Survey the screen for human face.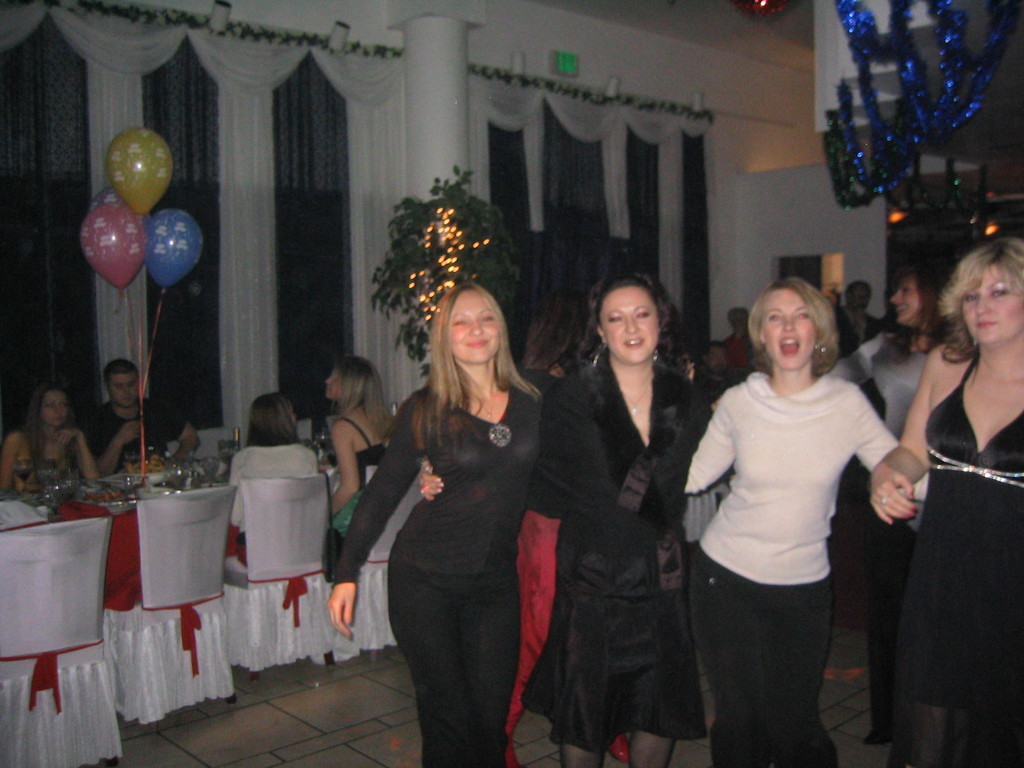
Survey found: Rect(109, 377, 137, 407).
